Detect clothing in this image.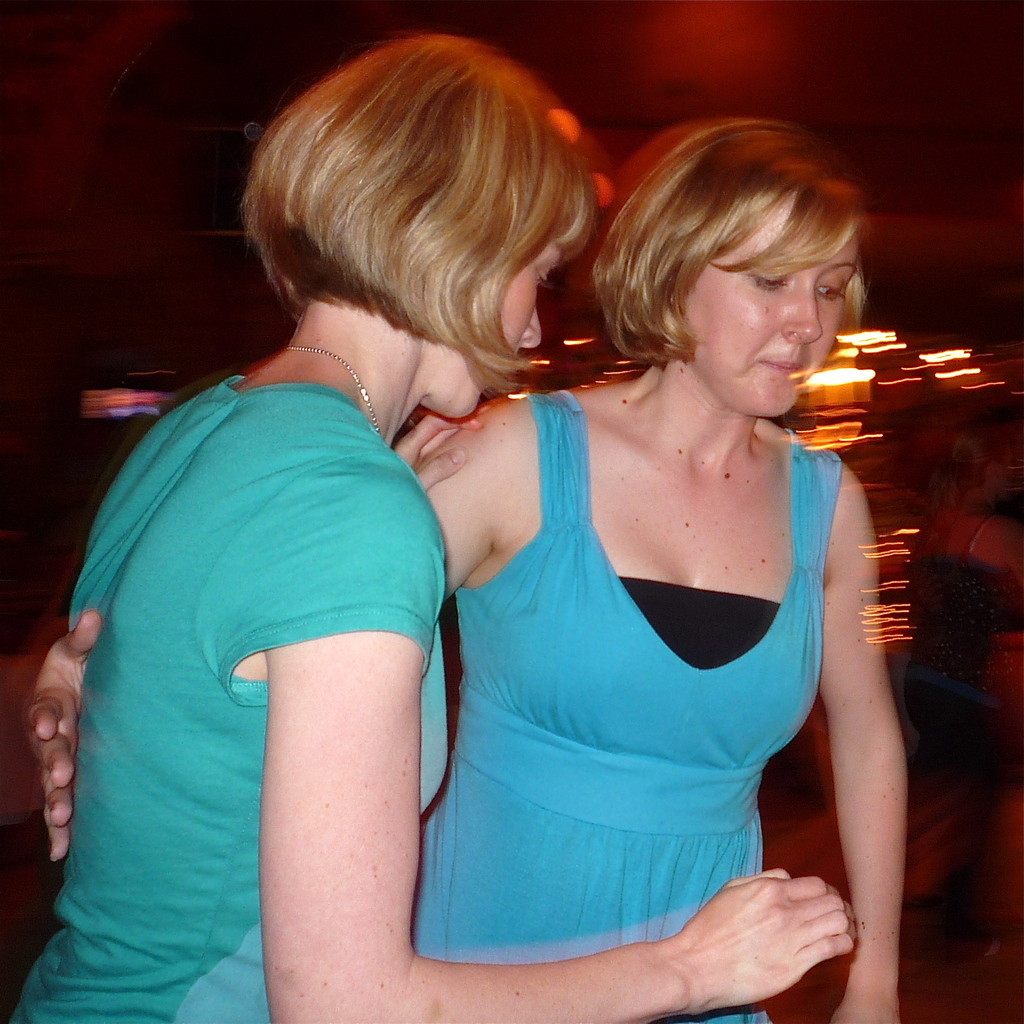
Detection: 418 364 855 968.
